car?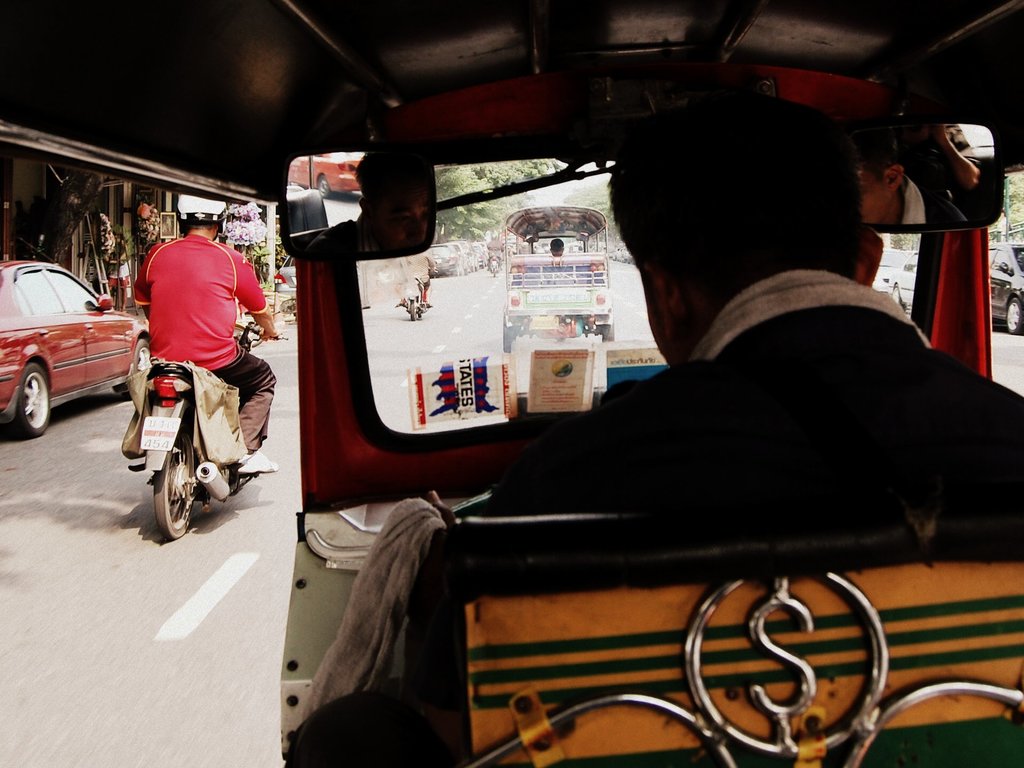
x1=988 y1=243 x2=1023 y2=333
